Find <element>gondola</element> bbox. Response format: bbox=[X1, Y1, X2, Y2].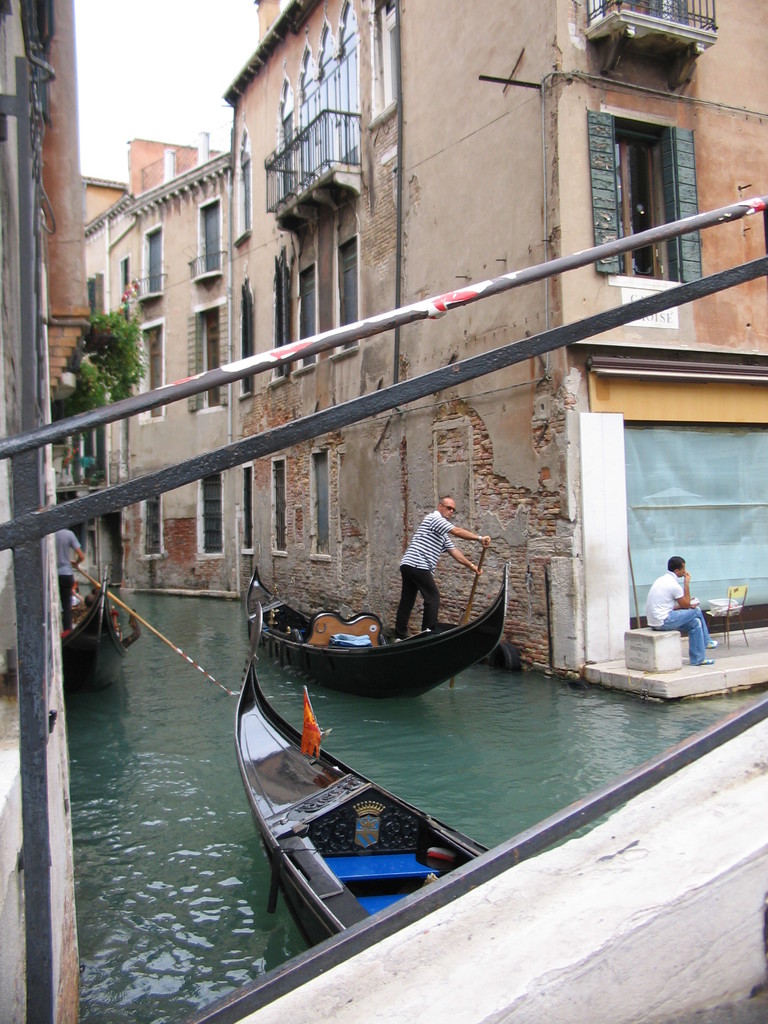
bbox=[216, 616, 492, 948].
